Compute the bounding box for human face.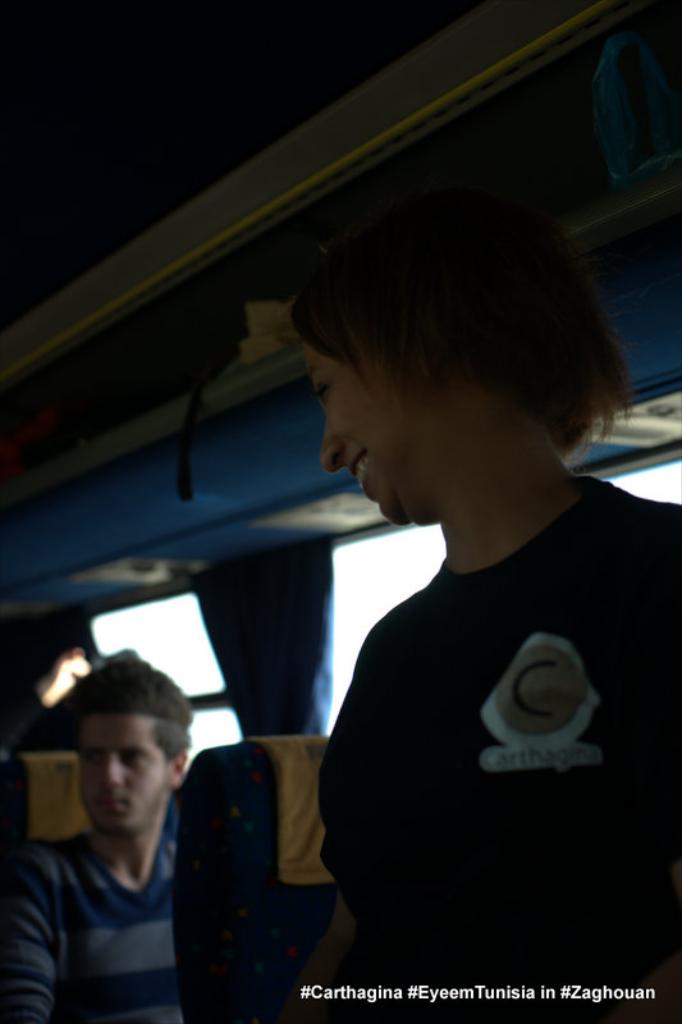
79/716/170/831.
